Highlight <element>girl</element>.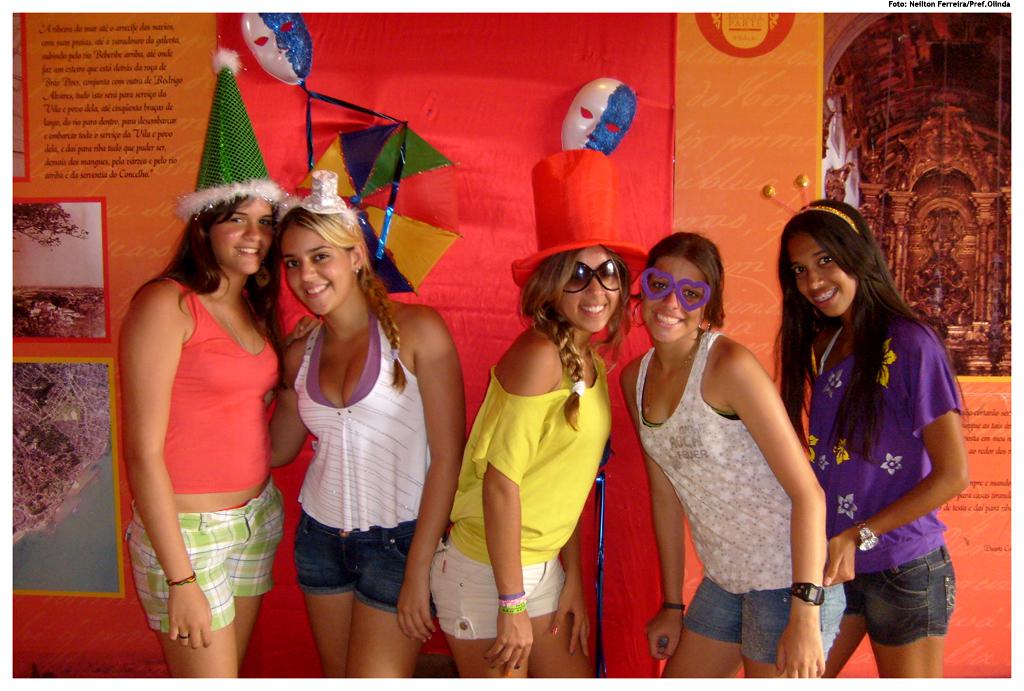
Highlighted region: <region>619, 232, 848, 676</region>.
